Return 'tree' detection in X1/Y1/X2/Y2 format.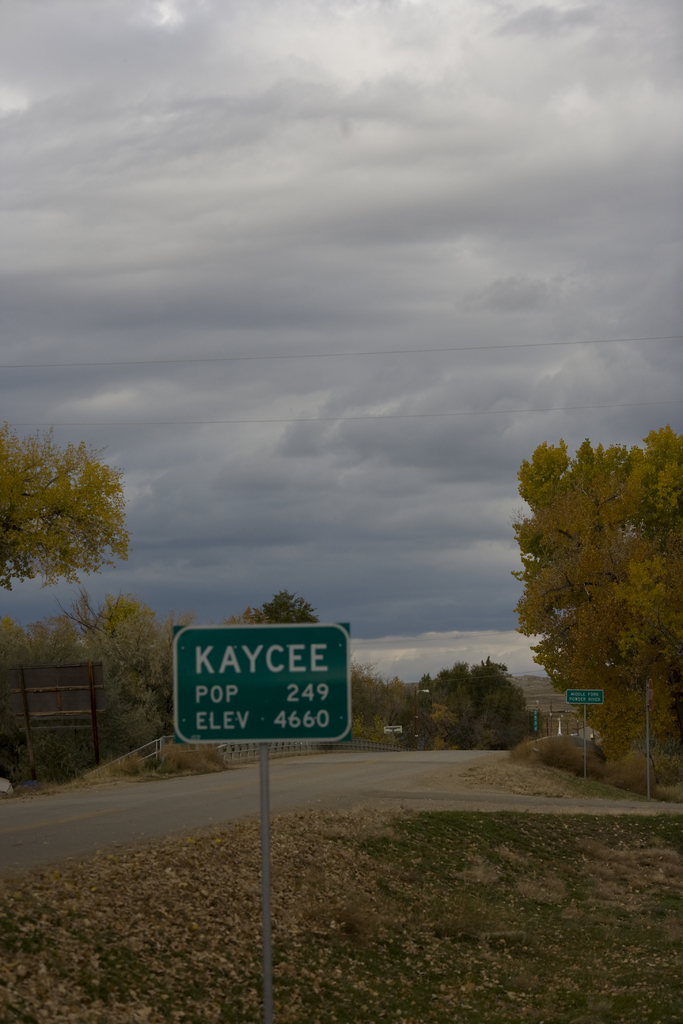
507/419/667/754.
